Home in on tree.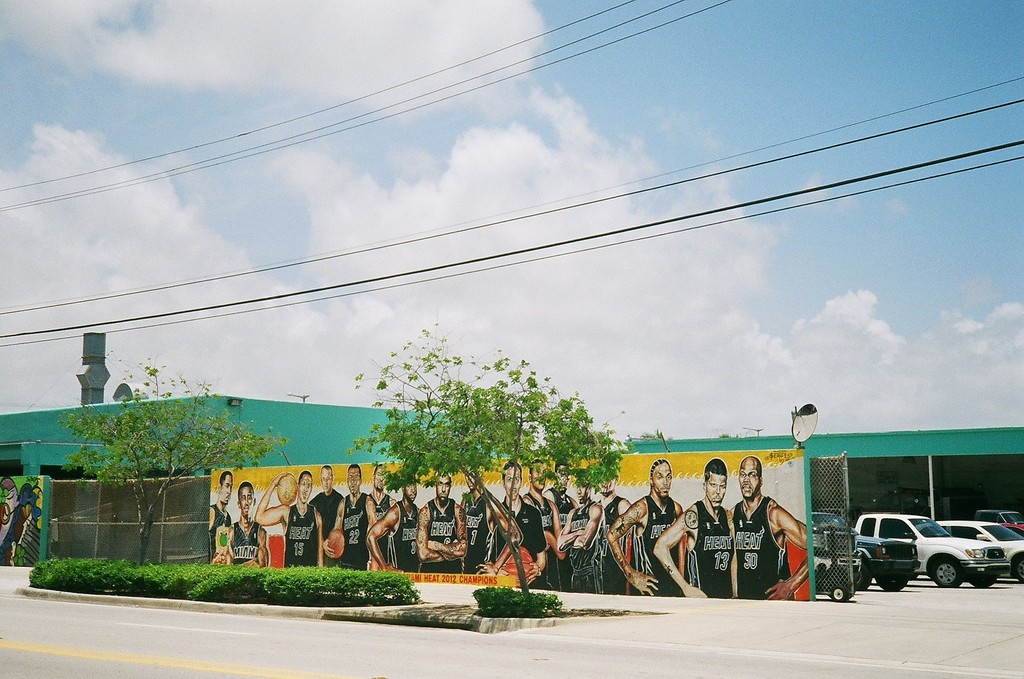
Homed in at (340,322,626,606).
